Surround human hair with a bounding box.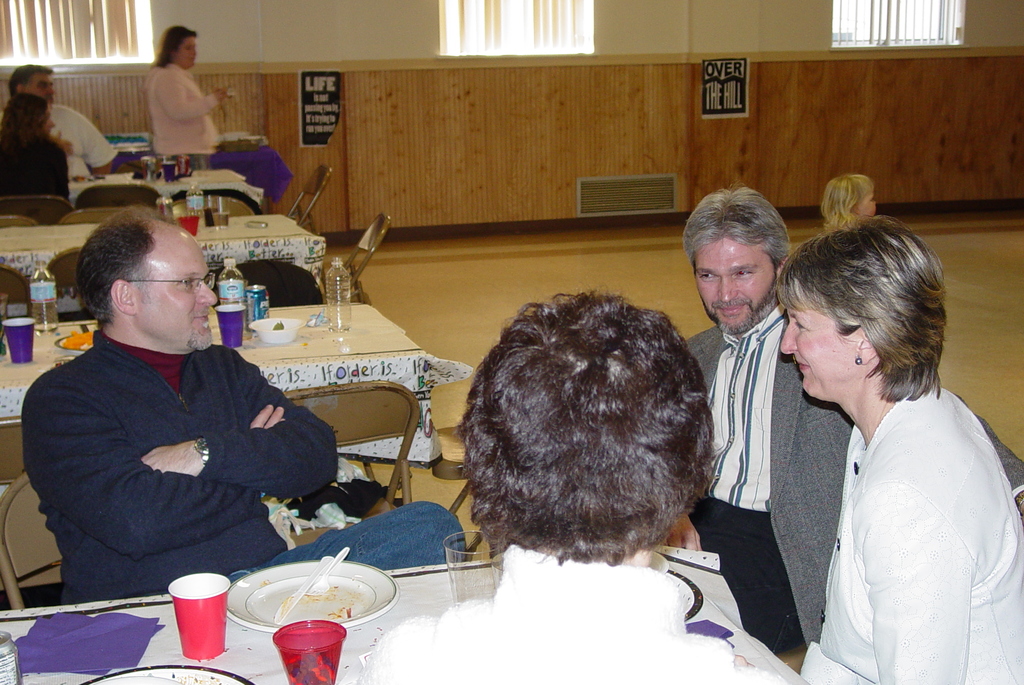
816,172,874,233.
